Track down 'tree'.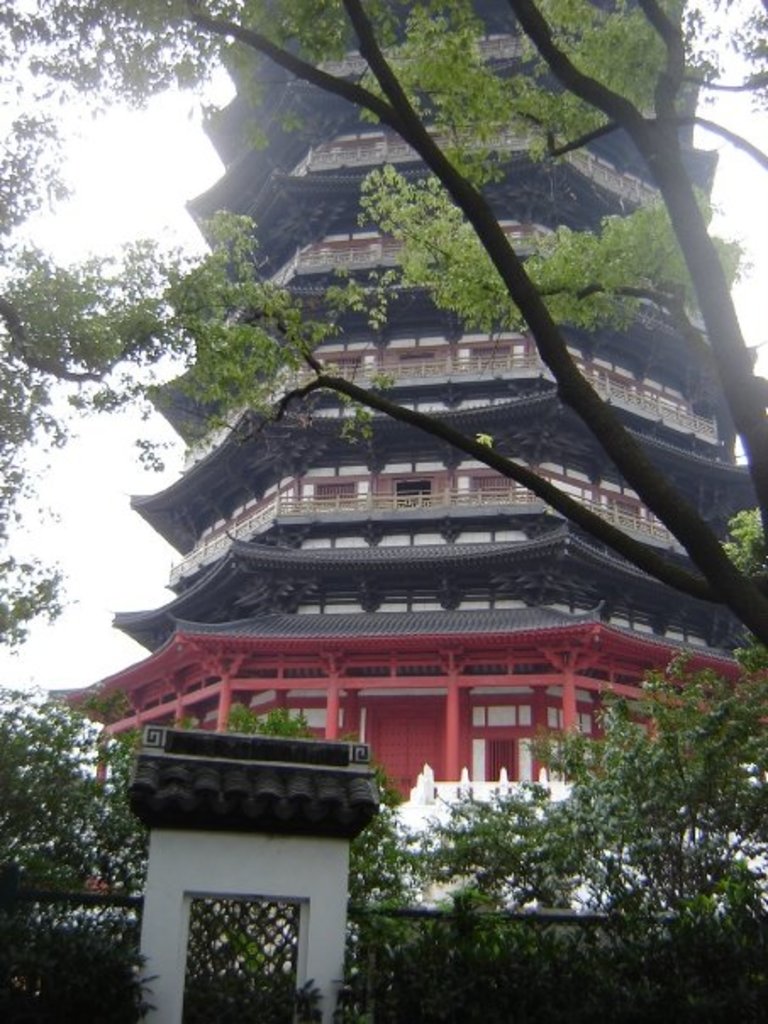
Tracked to <bbox>105, 702, 420, 1022</bbox>.
